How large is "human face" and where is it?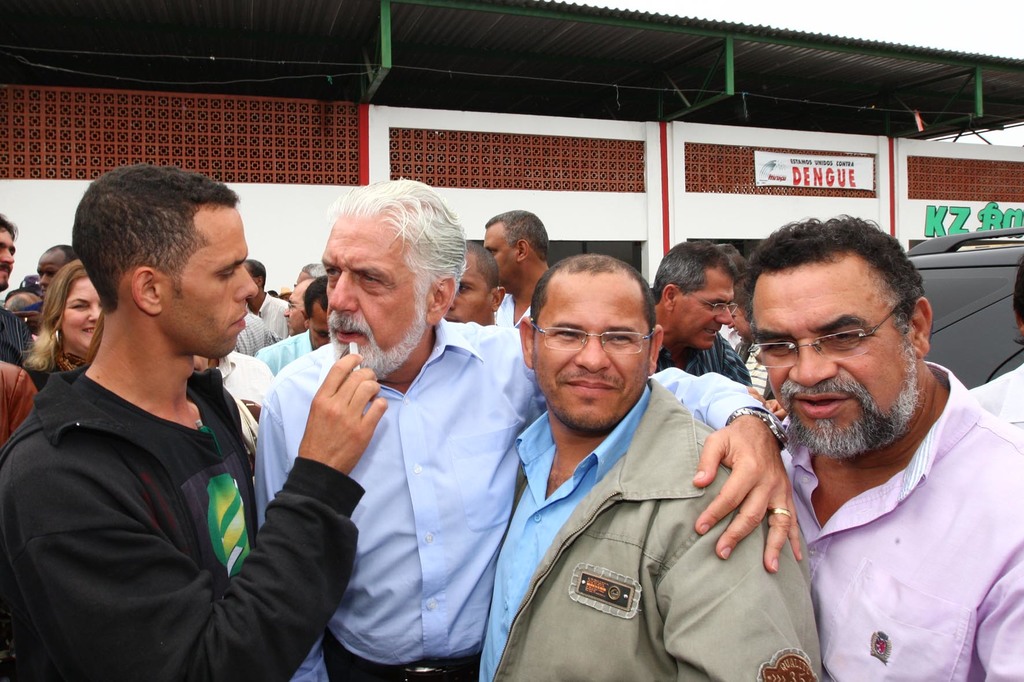
Bounding box: crop(33, 248, 62, 296).
